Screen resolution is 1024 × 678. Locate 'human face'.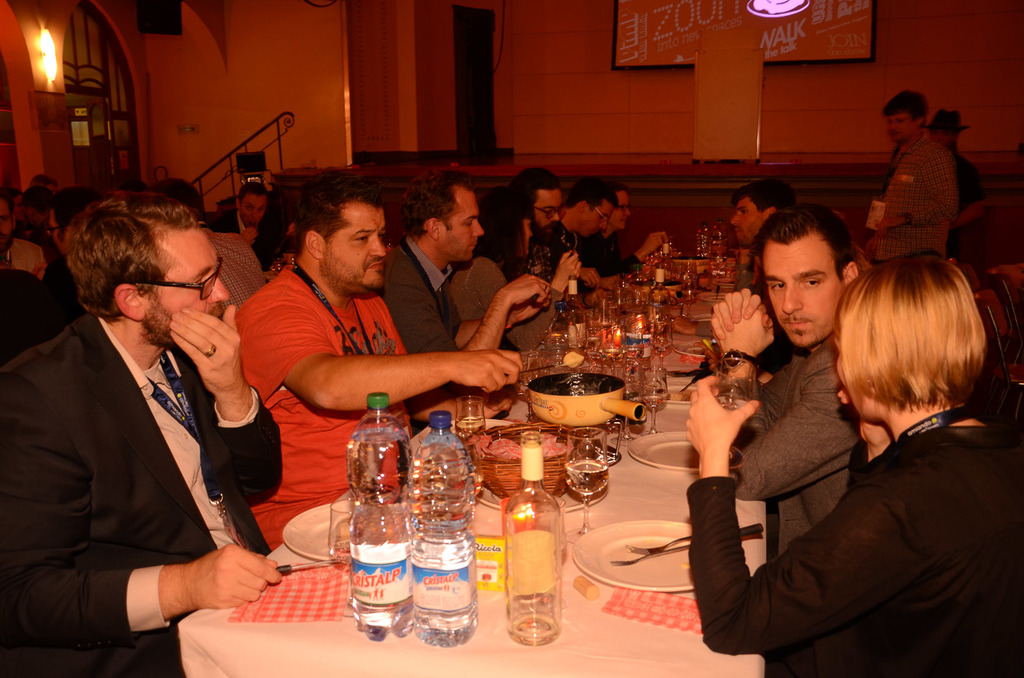
<bbox>145, 228, 233, 349</bbox>.
